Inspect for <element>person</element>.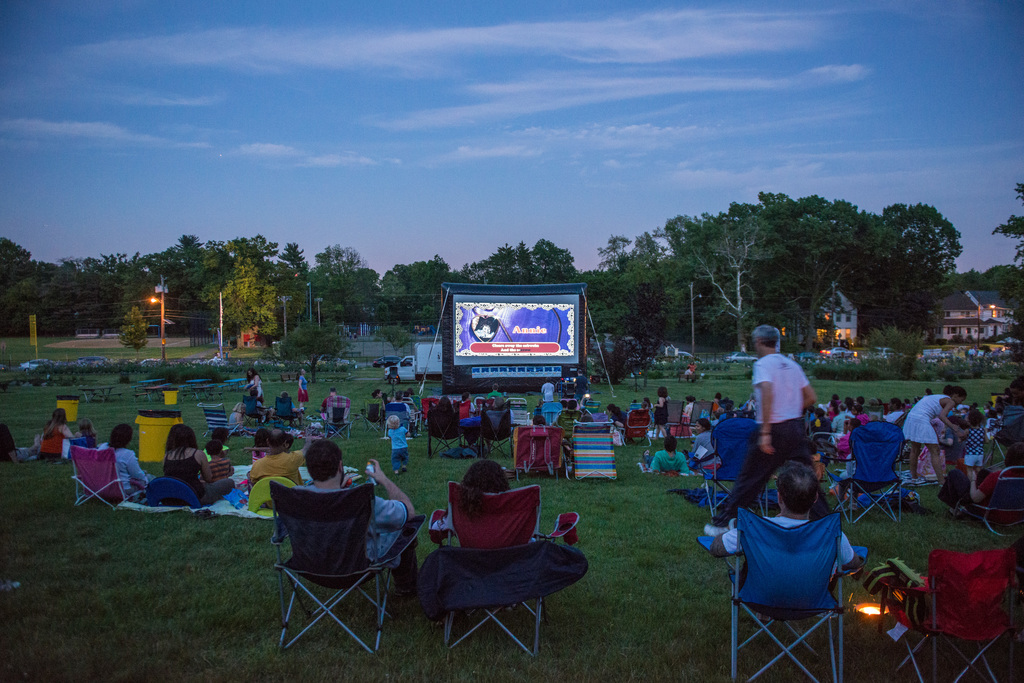
Inspection: [x1=376, y1=414, x2=411, y2=481].
